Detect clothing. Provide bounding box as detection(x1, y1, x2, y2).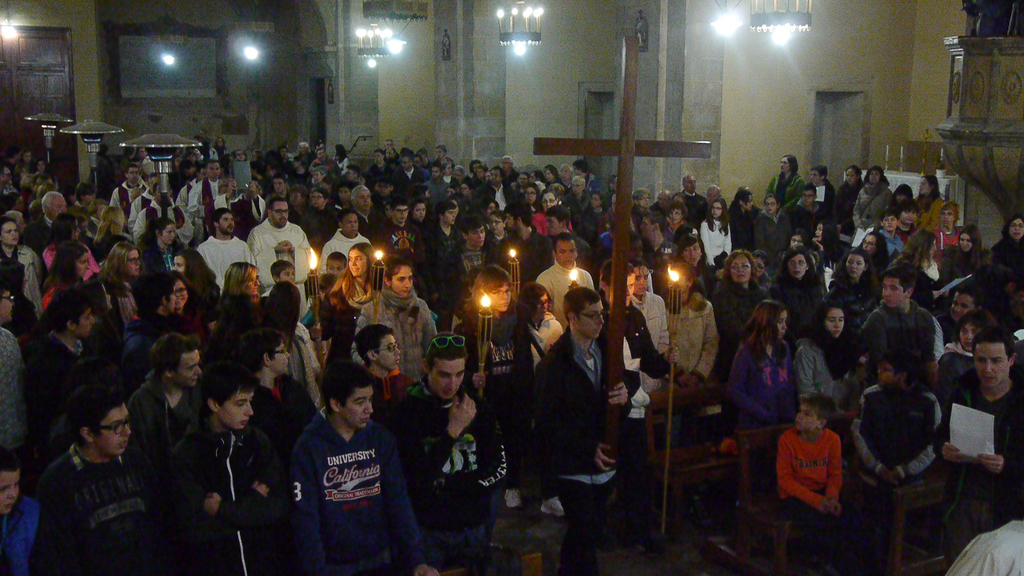
detection(520, 334, 614, 469).
